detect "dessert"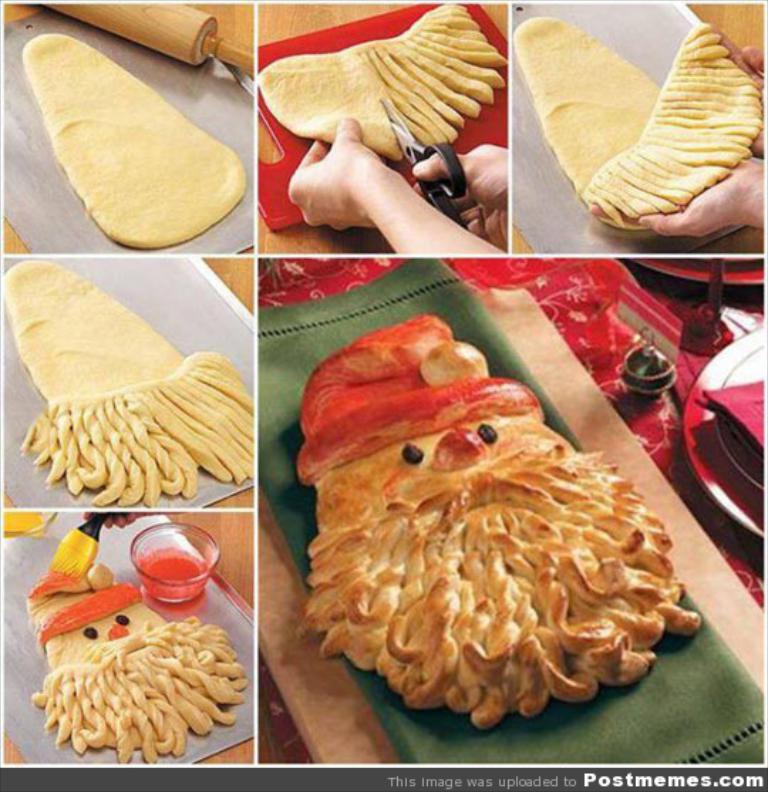
{"left": 3, "top": 255, "right": 252, "bottom": 508}
